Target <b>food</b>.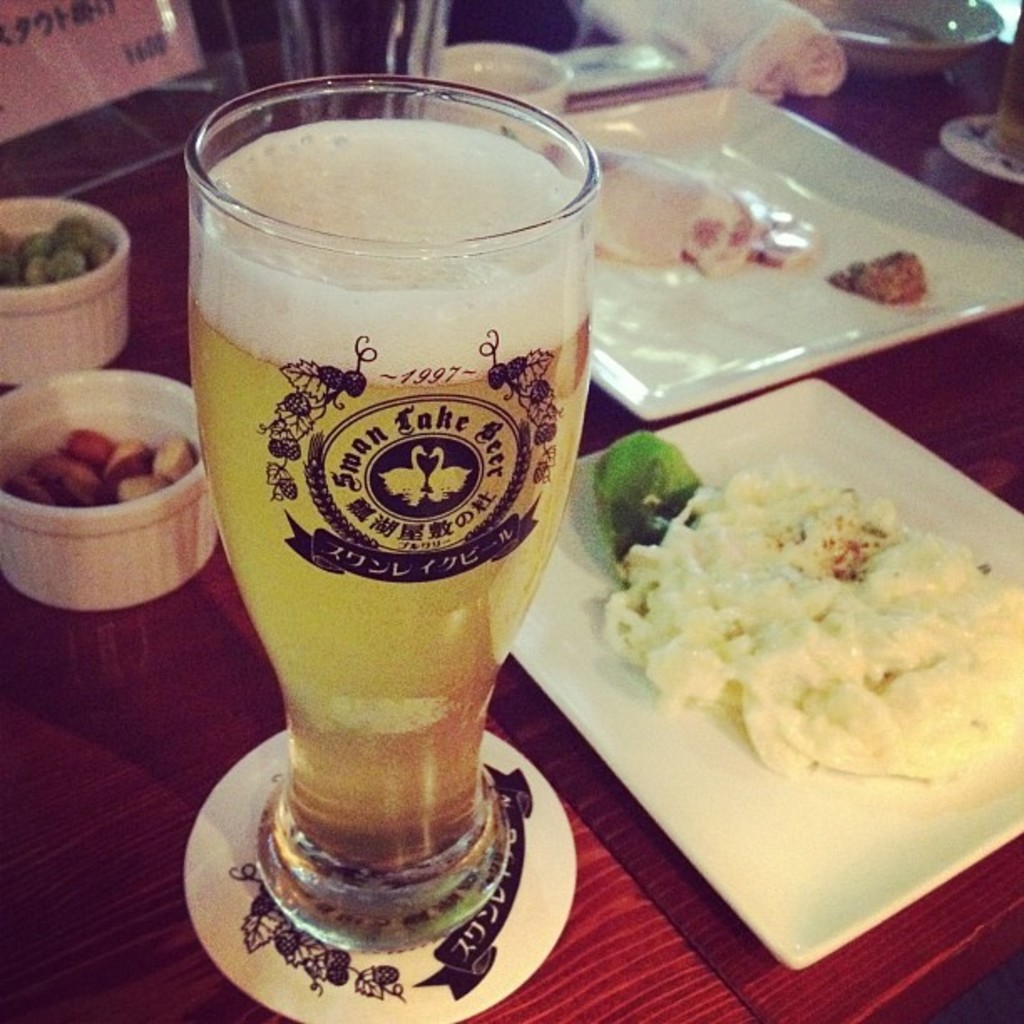
Target region: {"left": 0, "top": 420, "right": 199, "bottom": 505}.
